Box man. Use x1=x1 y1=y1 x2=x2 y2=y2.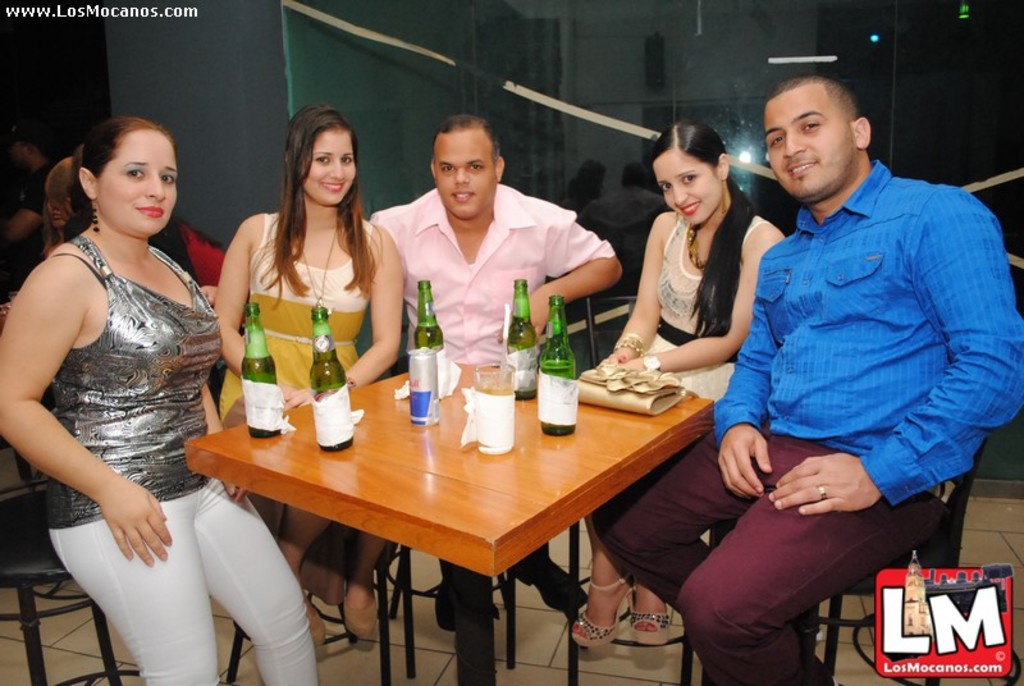
x1=366 y1=114 x2=623 y2=634.
